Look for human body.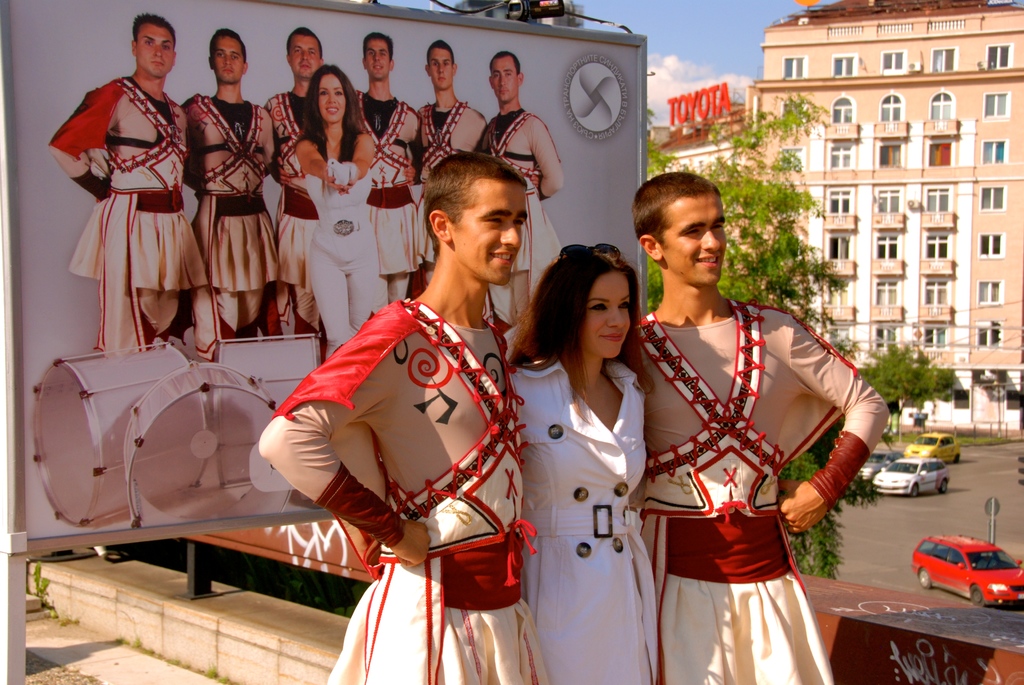
Found: (x1=278, y1=152, x2=556, y2=684).
